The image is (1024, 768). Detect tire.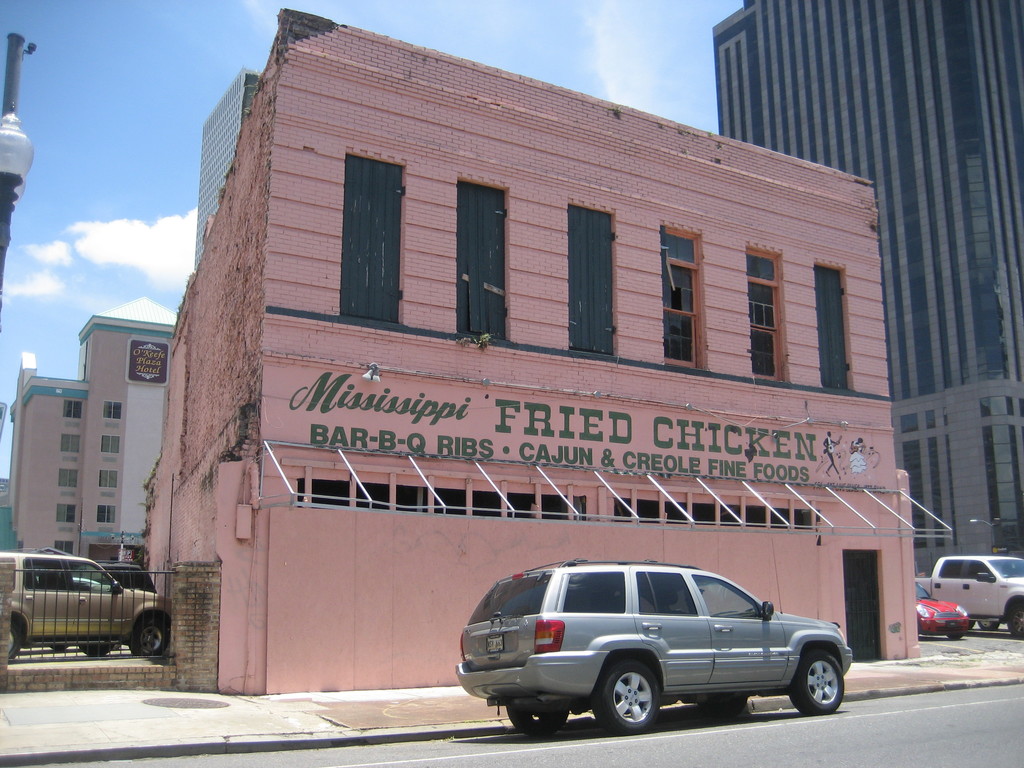
Detection: 131, 621, 166, 655.
